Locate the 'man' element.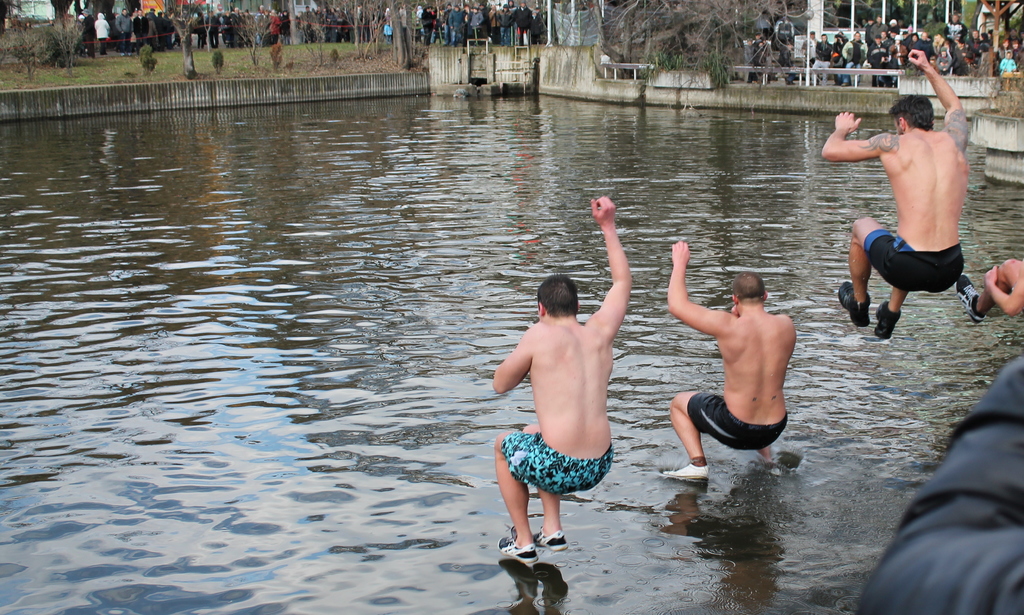
Element bbox: <region>442, 4, 454, 41</region>.
